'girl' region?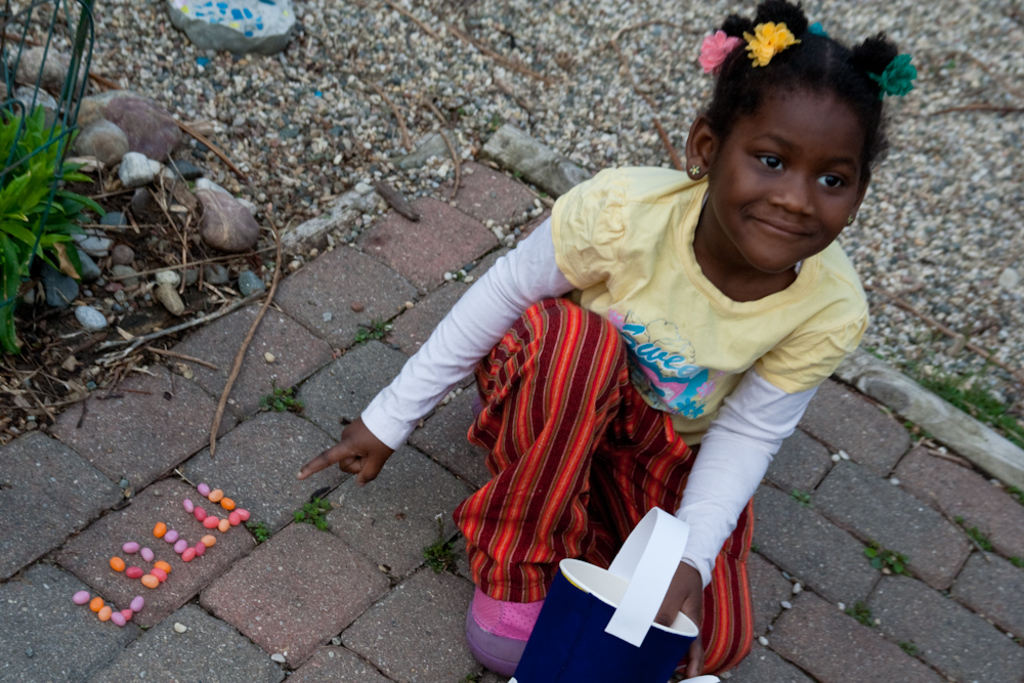
select_region(299, 0, 921, 677)
